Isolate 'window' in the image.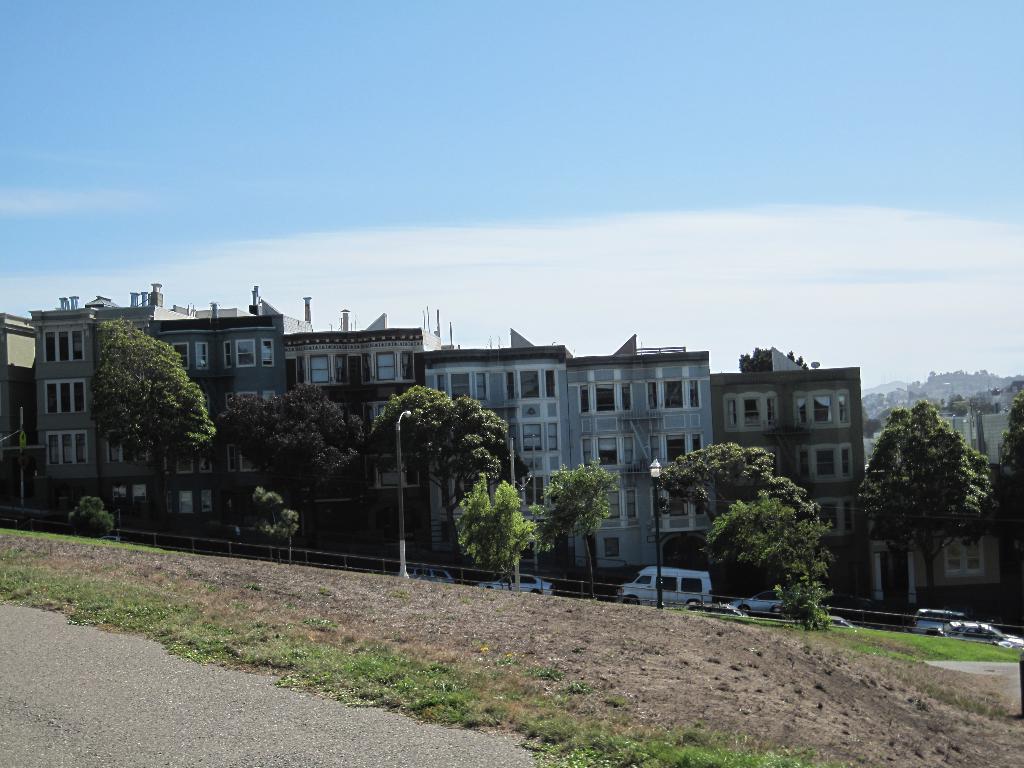
Isolated region: pyautogui.locateOnScreen(435, 372, 484, 398).
